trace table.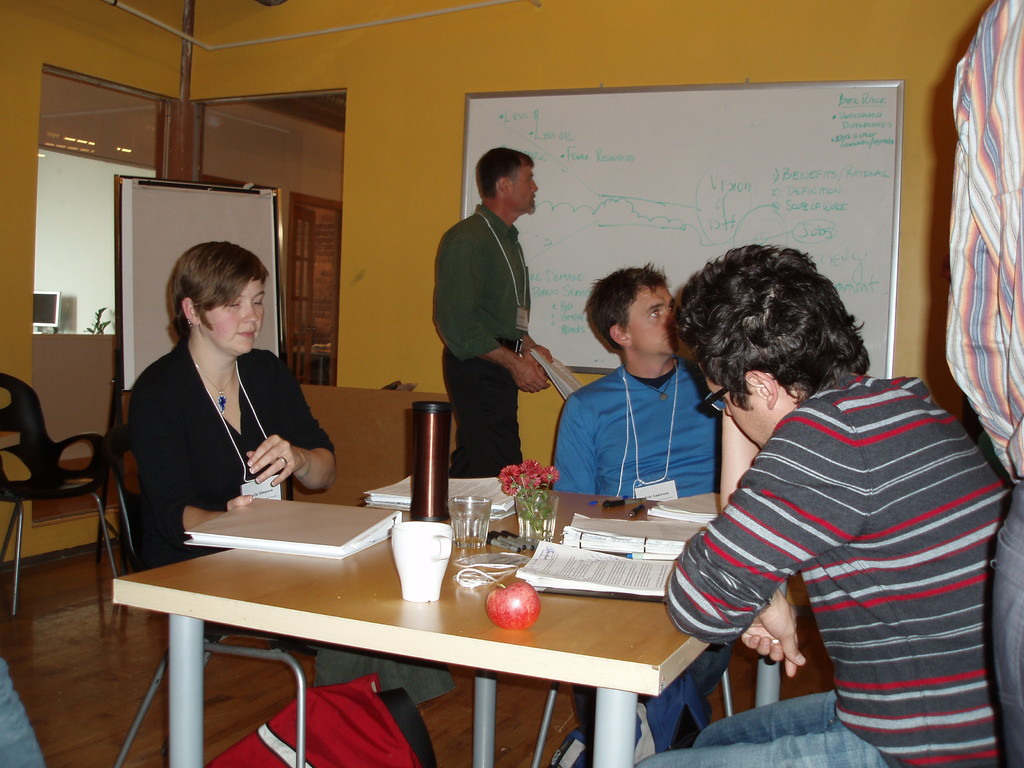
Traced to <region>114, 496, 790, 767</region>.
